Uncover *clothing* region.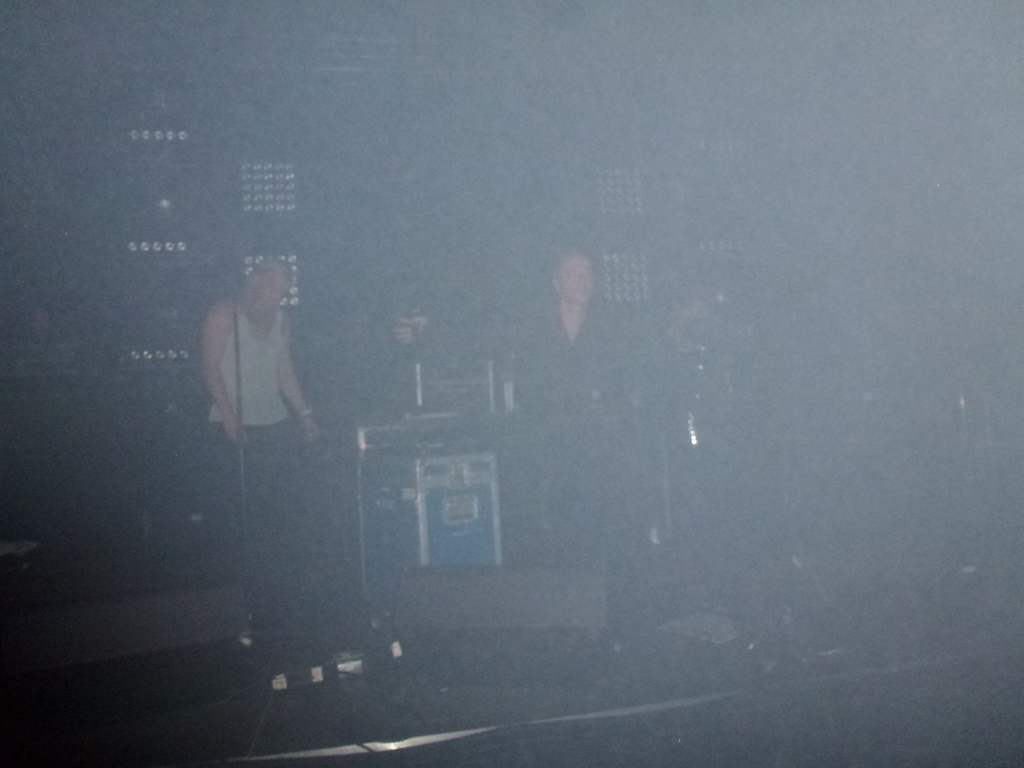
Uncovered: crop(184, 259, 303, 500).
